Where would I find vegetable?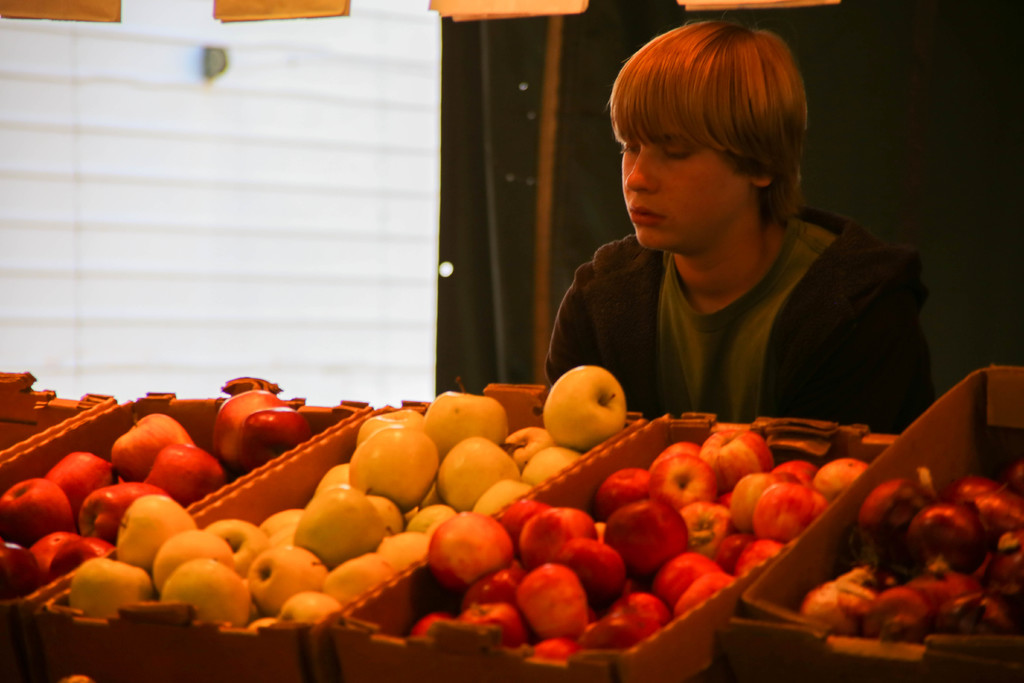
At pyautogui.locateOnScreen(980, 534, 1023, 605).
